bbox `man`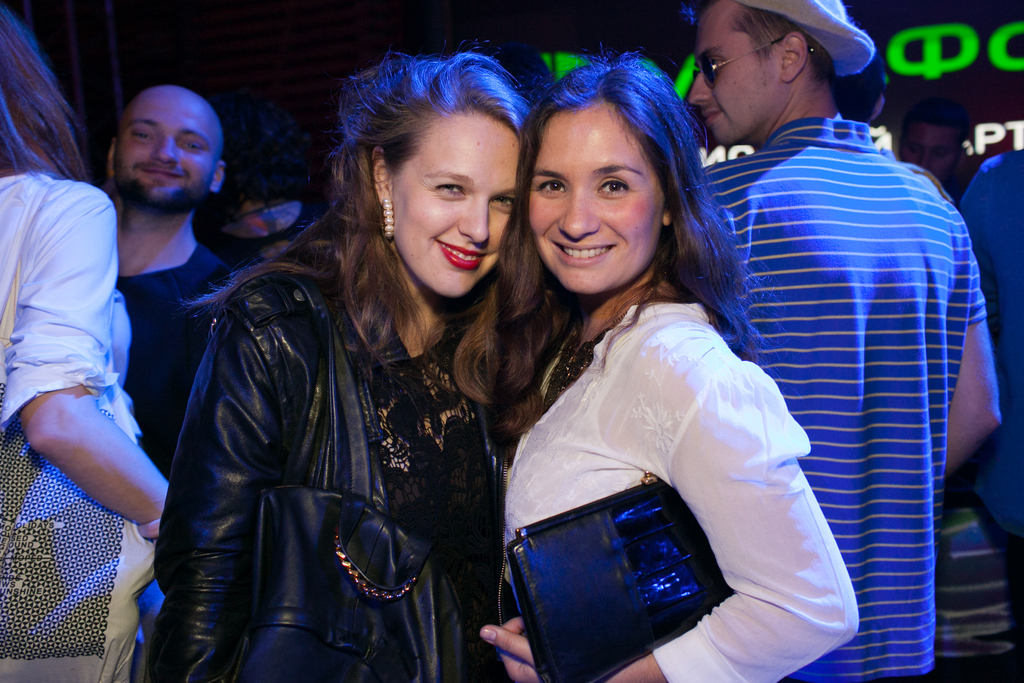
<bbox>209, 104, 320, 266</bbox>
